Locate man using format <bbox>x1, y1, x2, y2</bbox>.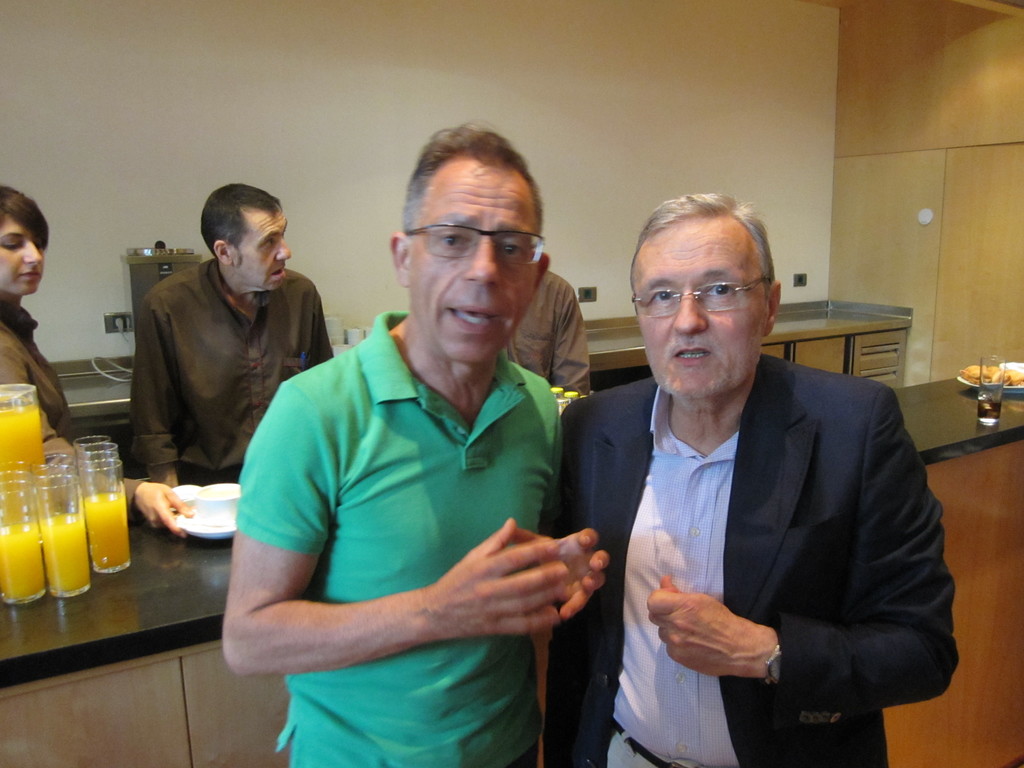
<bbox>506, 269, 591, 394</bbox>.
